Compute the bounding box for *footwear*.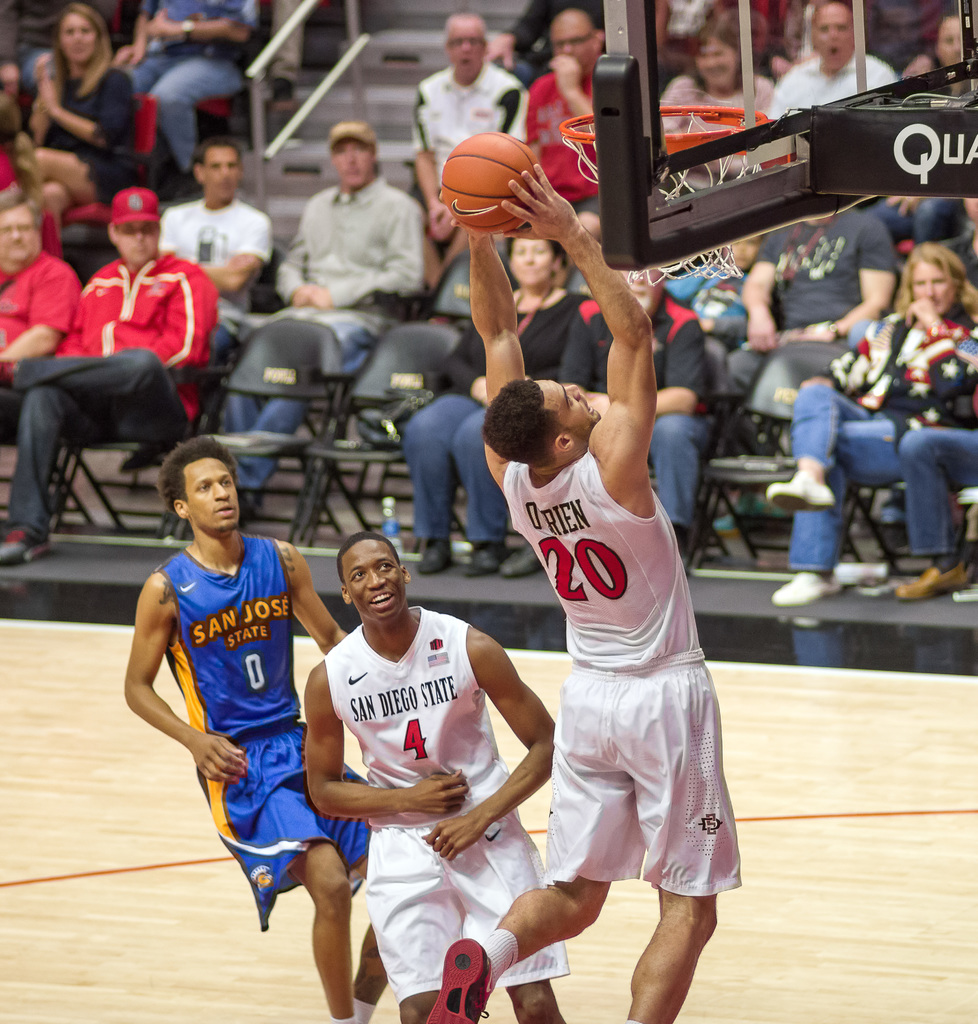
l=884, t=559, r=975, b=602.
